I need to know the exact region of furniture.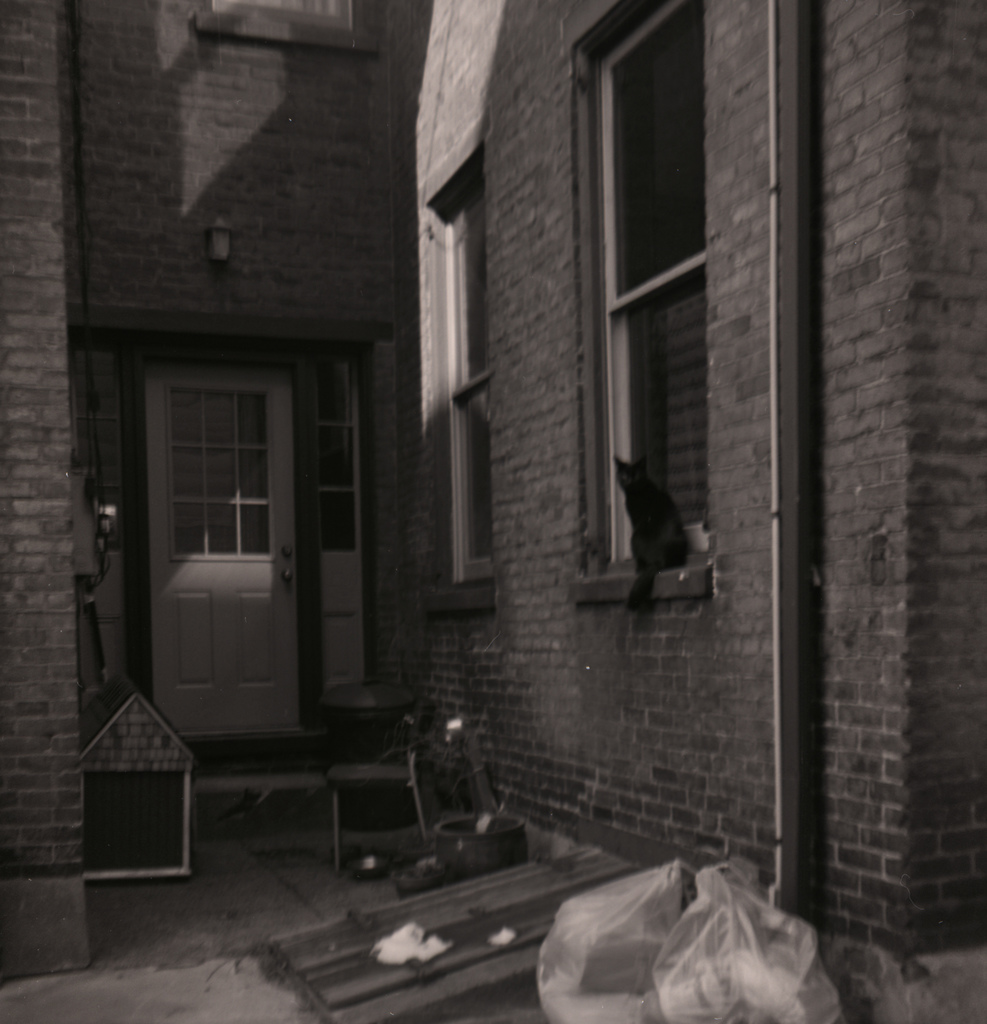
Region: 324, 682, 434, 874.
